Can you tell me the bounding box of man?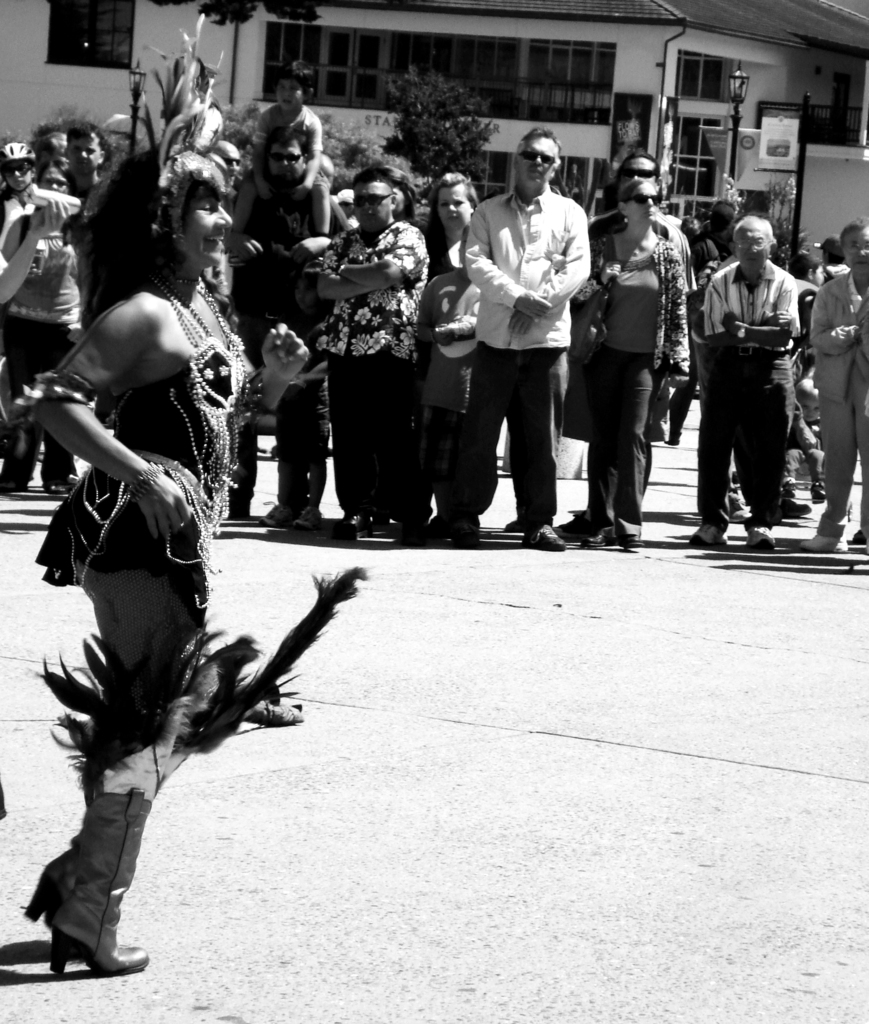
region(590, 152, 697, 543).
